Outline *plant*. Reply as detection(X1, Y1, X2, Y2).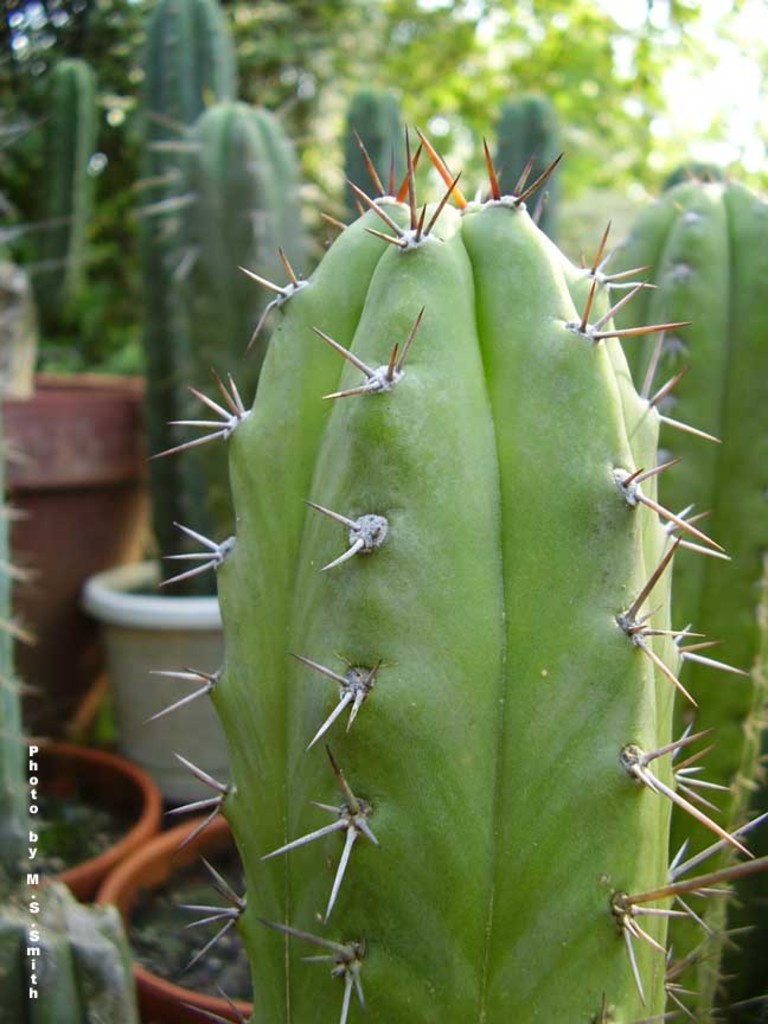
detection(142, 83, 316, 601).
